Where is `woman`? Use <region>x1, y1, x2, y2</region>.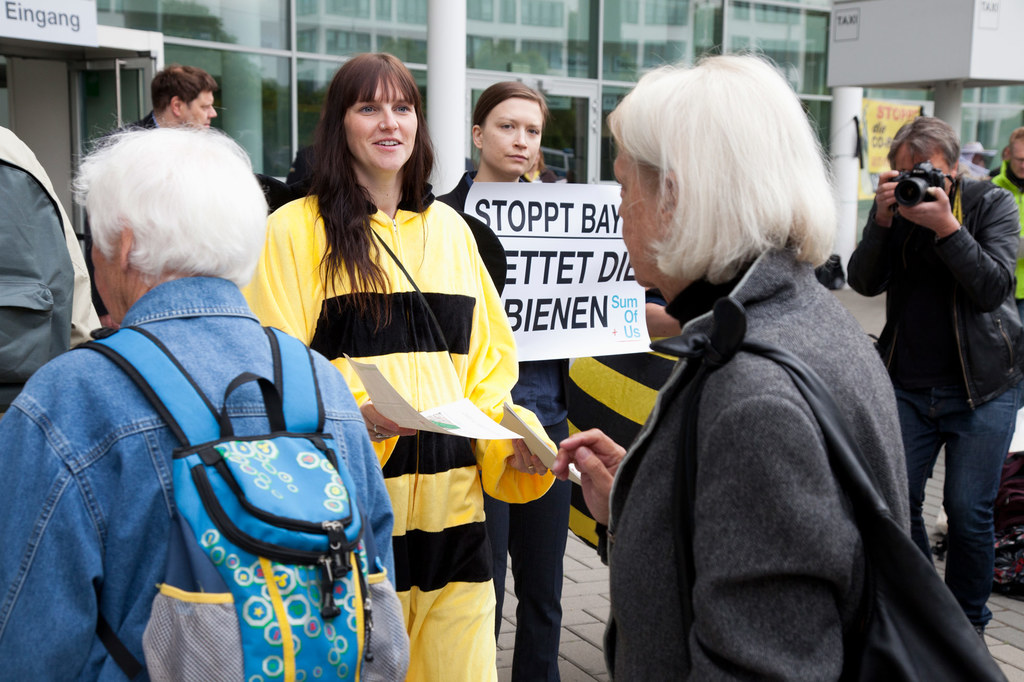
<region>0, 127, 394, 681</region>.
